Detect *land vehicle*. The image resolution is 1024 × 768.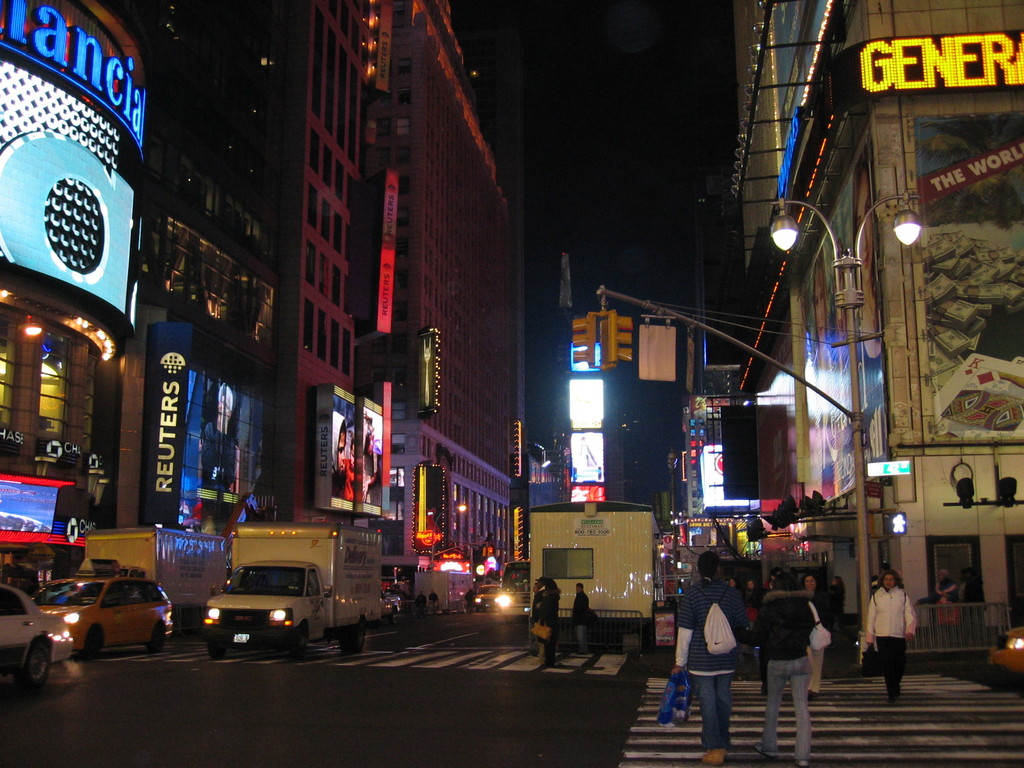
(477,584,497,611).
